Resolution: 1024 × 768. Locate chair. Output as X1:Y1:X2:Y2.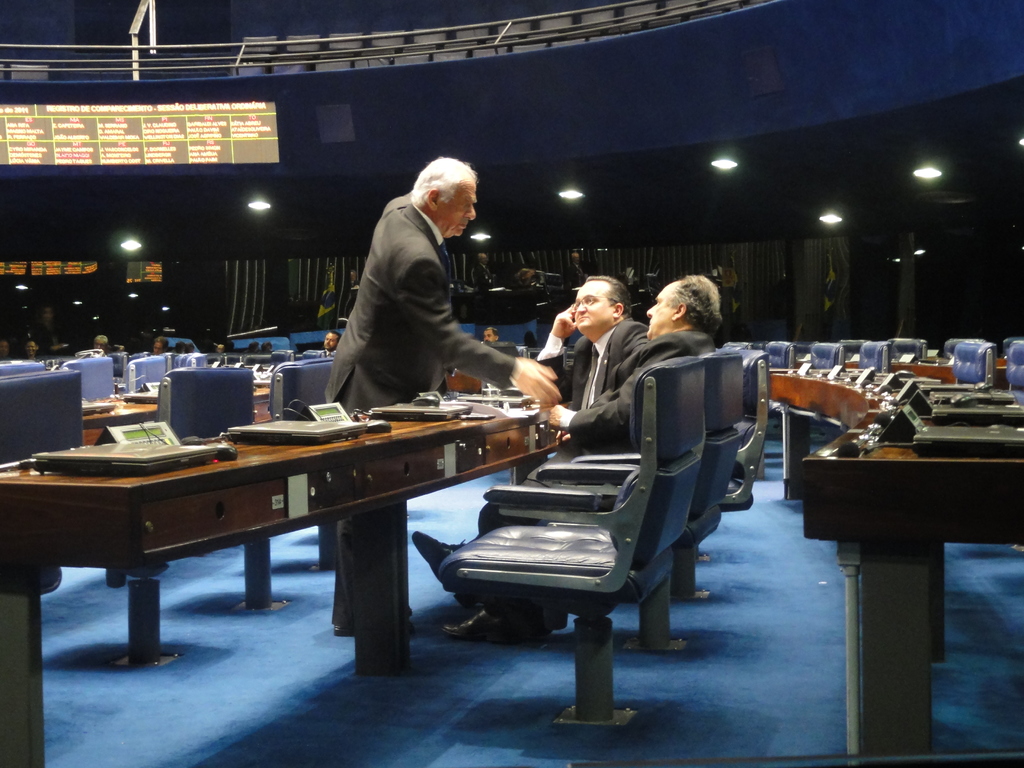
882:339:996:406.
